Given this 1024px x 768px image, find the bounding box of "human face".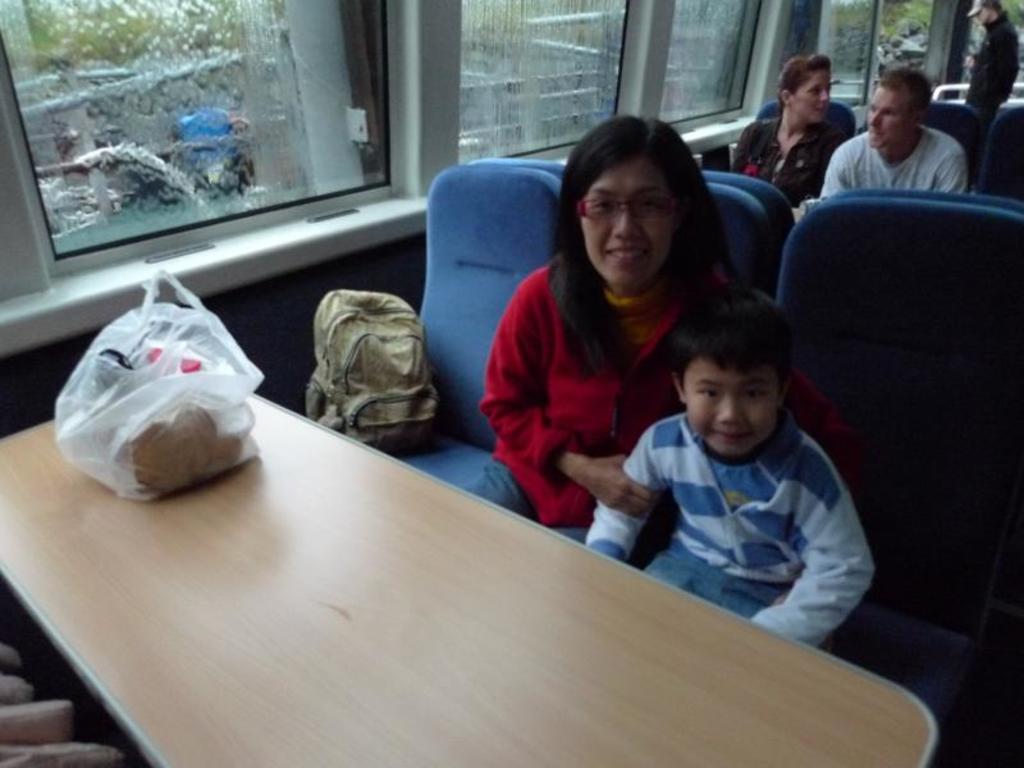
<region>686, 361, 780, 457</region>.
